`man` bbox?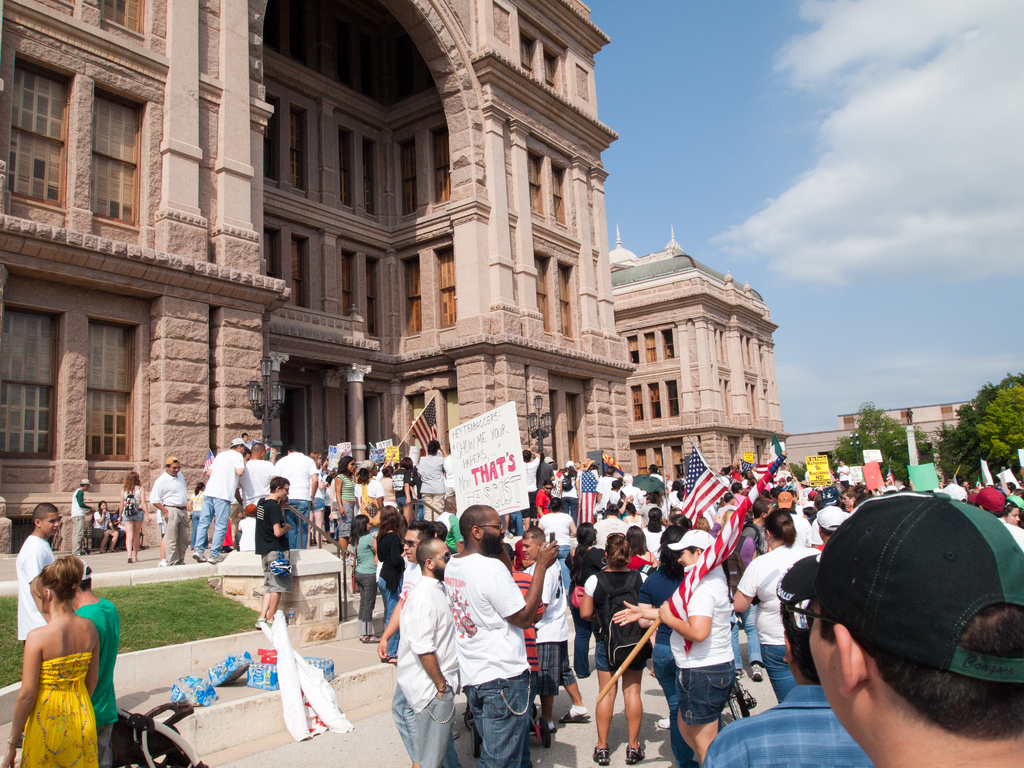
(230, 440, 280, 516)
